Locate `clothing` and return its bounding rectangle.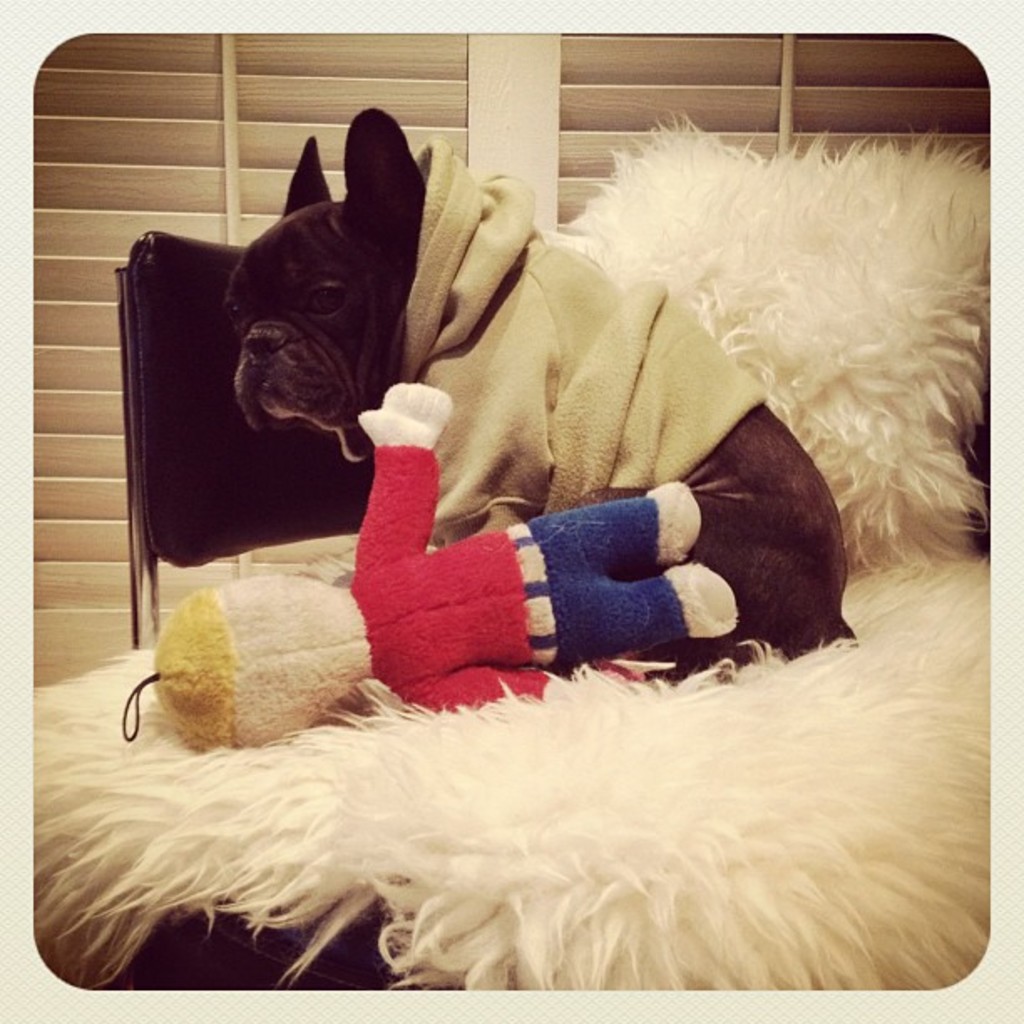
pyautogui.locateOnScreen(400, 134, 760, 547).
